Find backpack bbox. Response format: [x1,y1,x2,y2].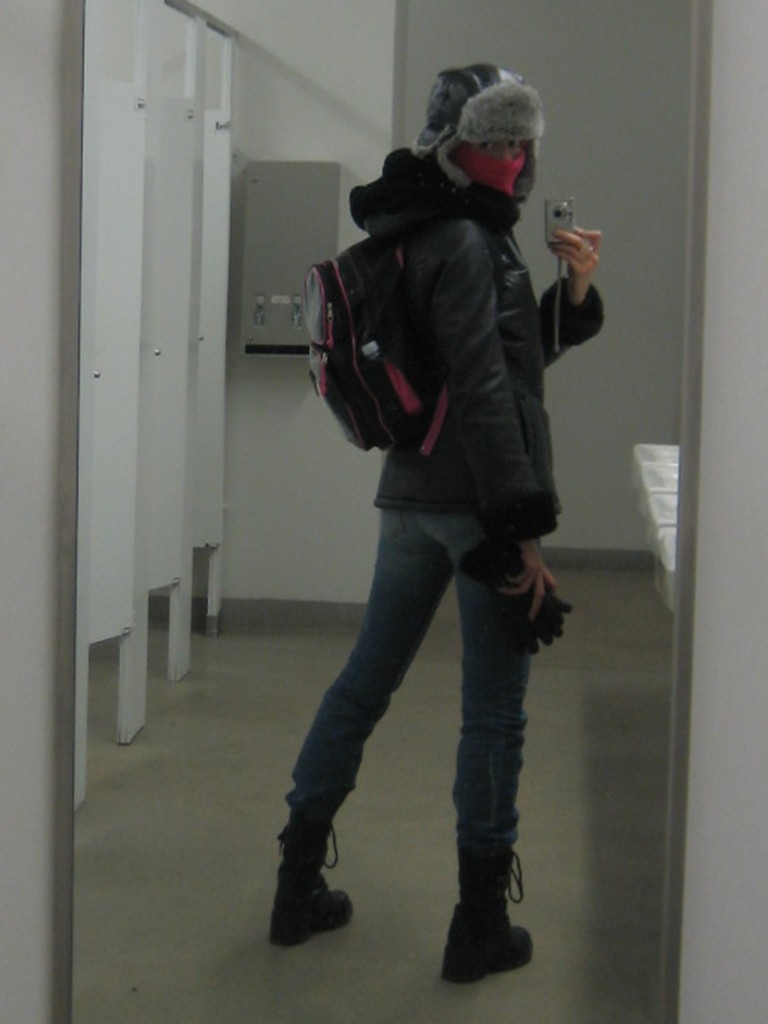
[316,207,532,468].
